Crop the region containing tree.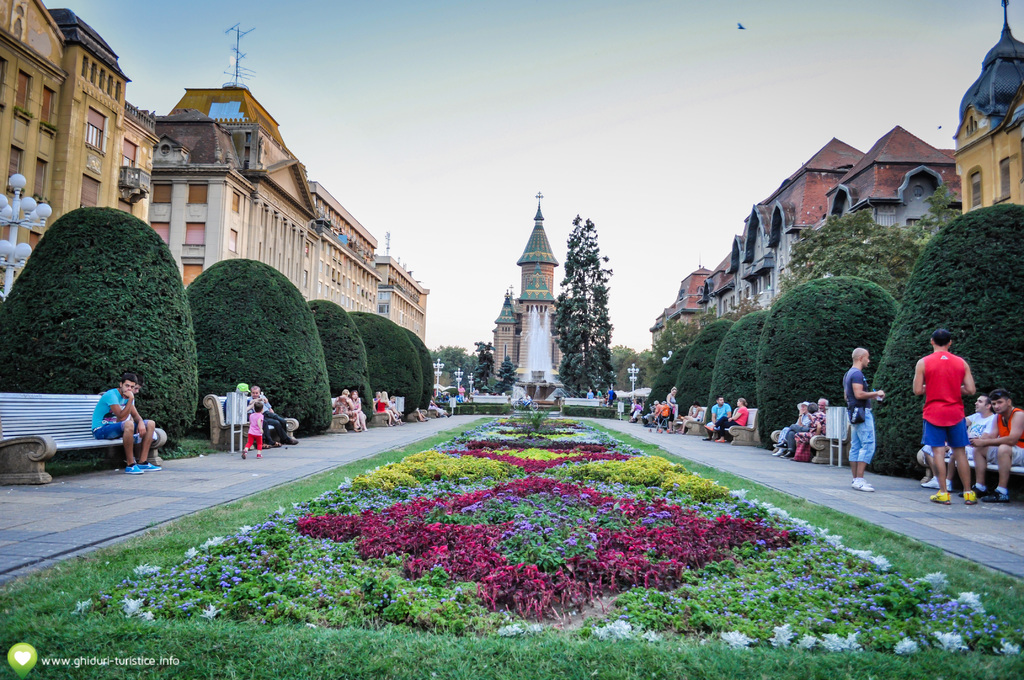
Crop region: x1=871 y1=202 x2=1023 y2=482.
